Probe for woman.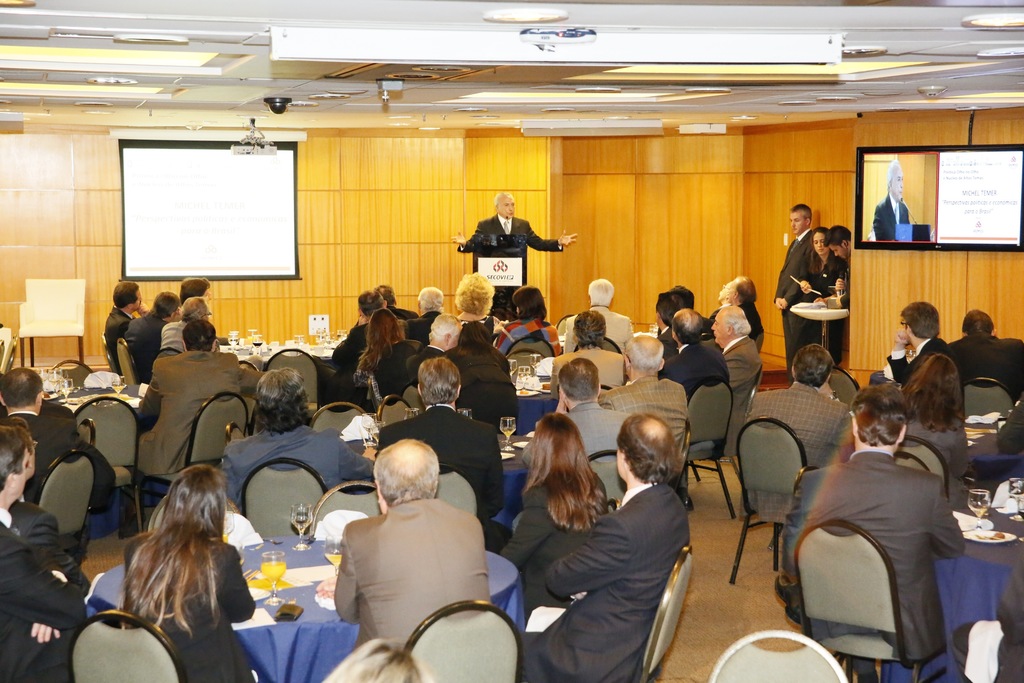
Probe result: {"x1": 439, "y1": 318, "x2": 518, "y2": 394}.
